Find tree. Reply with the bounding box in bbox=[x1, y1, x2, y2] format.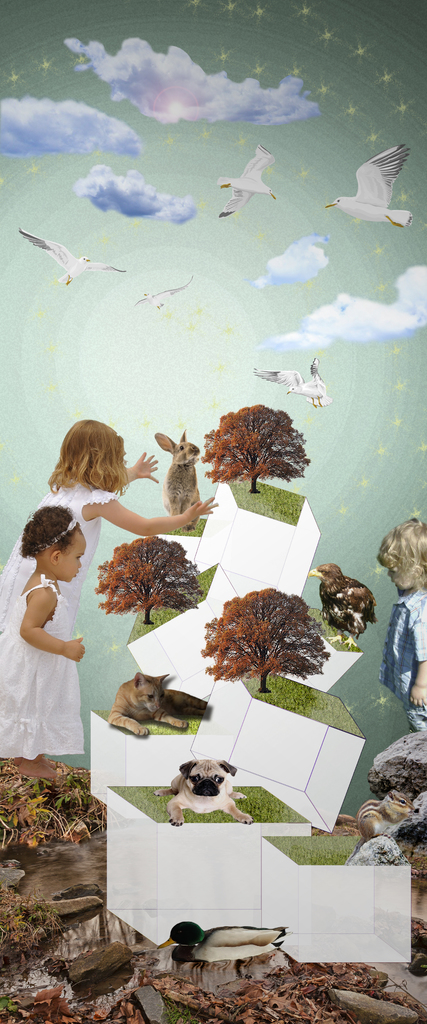
bbox=[202, 383, 302, 497].
